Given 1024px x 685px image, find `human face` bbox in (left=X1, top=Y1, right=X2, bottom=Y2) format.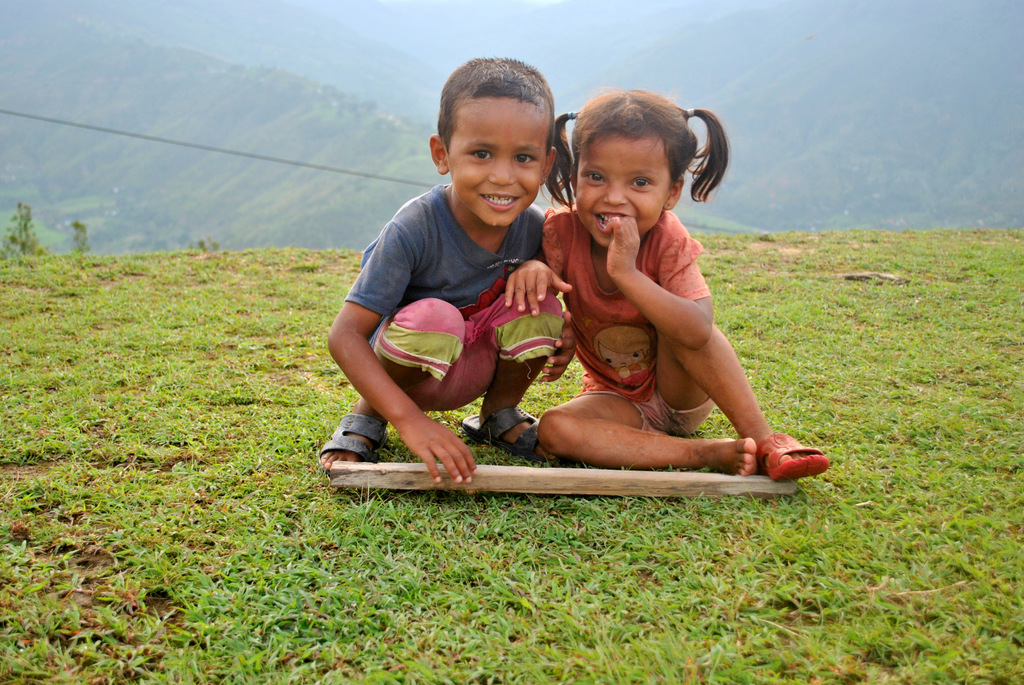
(left=575, top=139, right=672, bottom=247).
